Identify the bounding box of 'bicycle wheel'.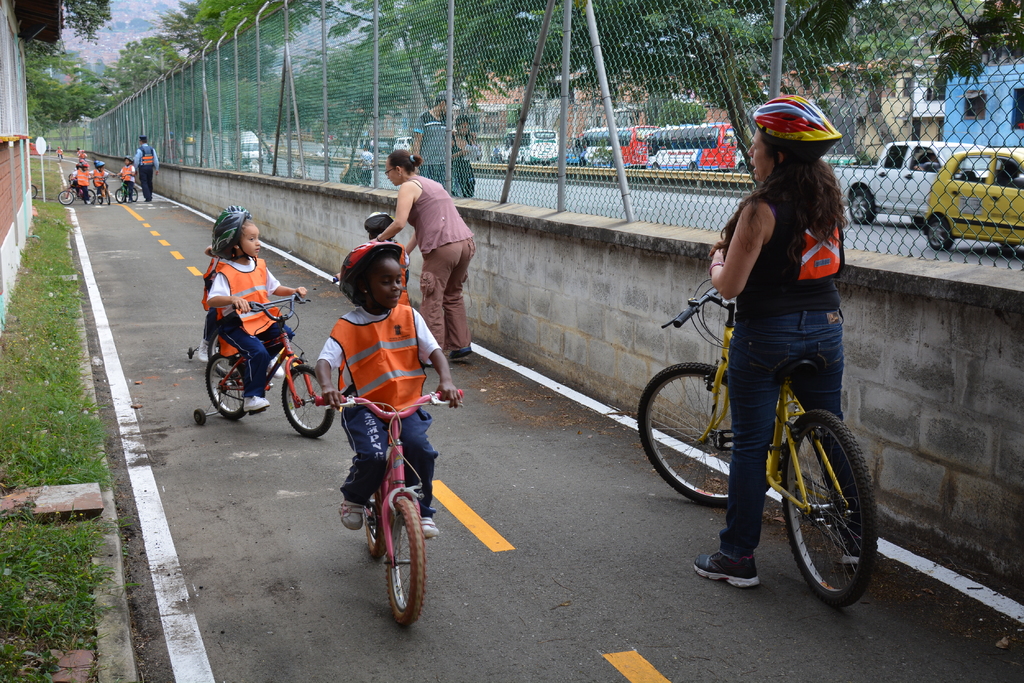
region(207, 350, 244, 419).
